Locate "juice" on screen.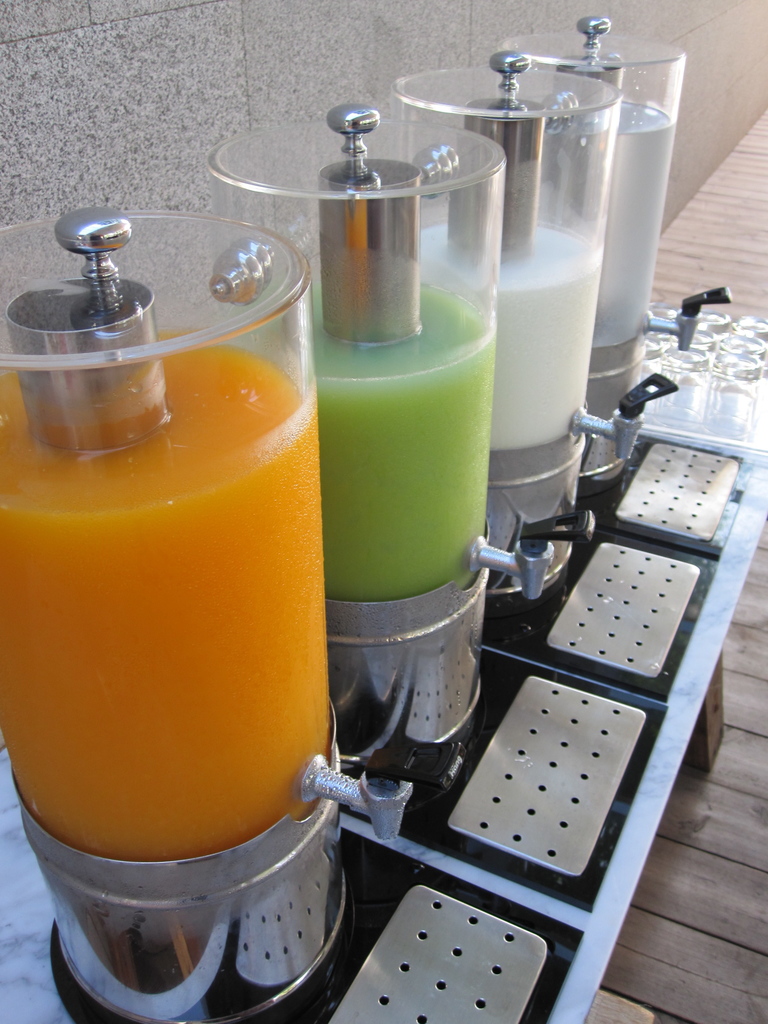
On screen at Rect(276, 271, 491, 612).
